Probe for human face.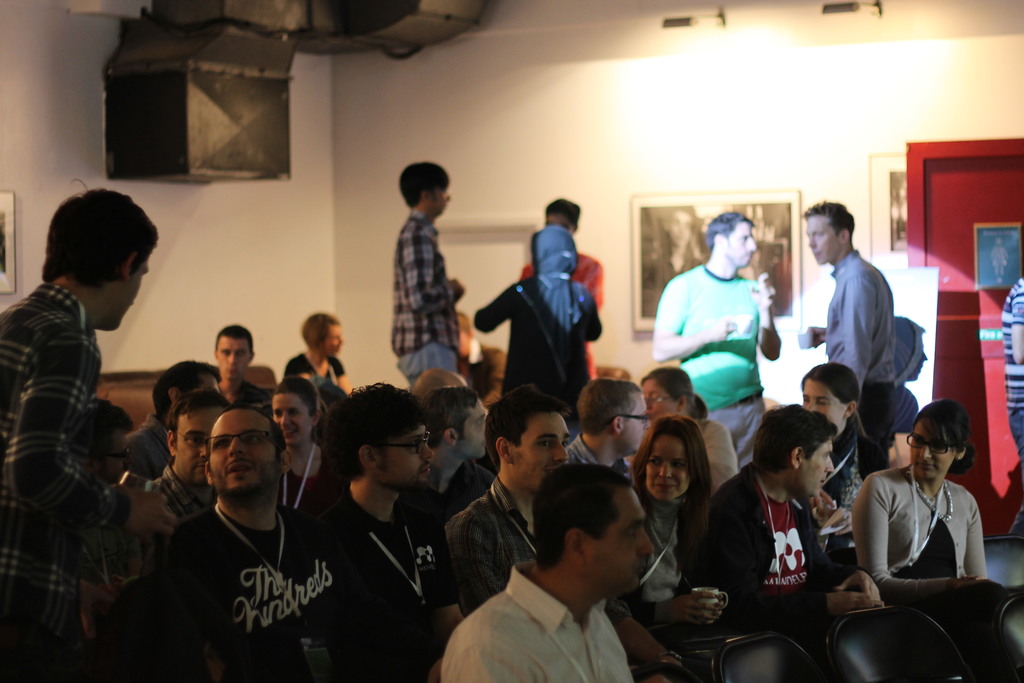
Probe result: (x1=378, y1=424, x2=436, y2=489).
